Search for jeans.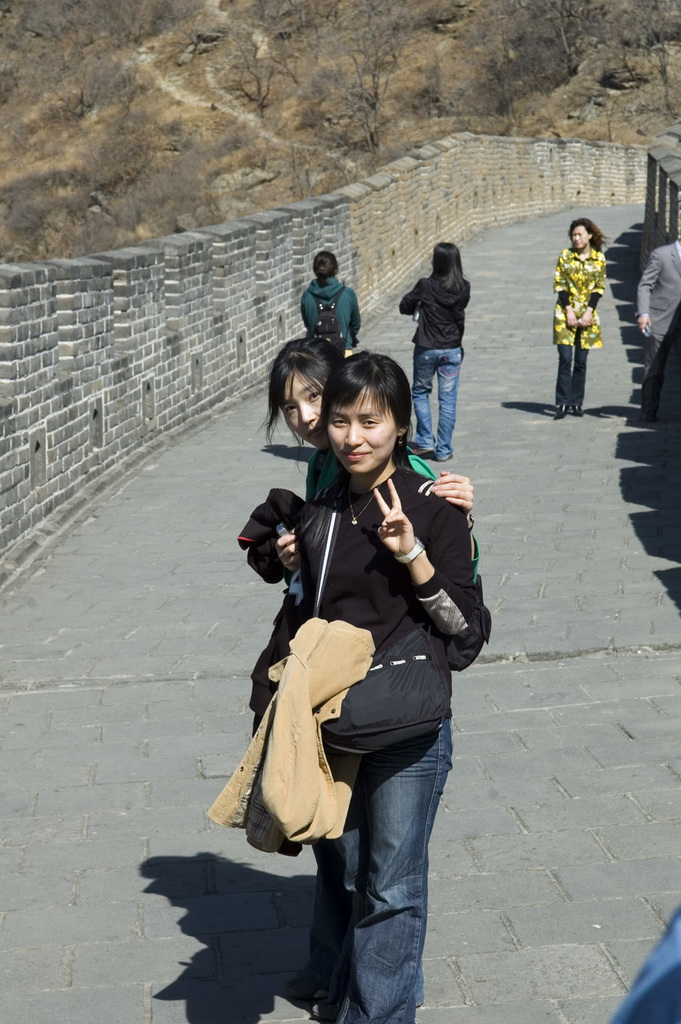
Found at [297,705,448,1020].
